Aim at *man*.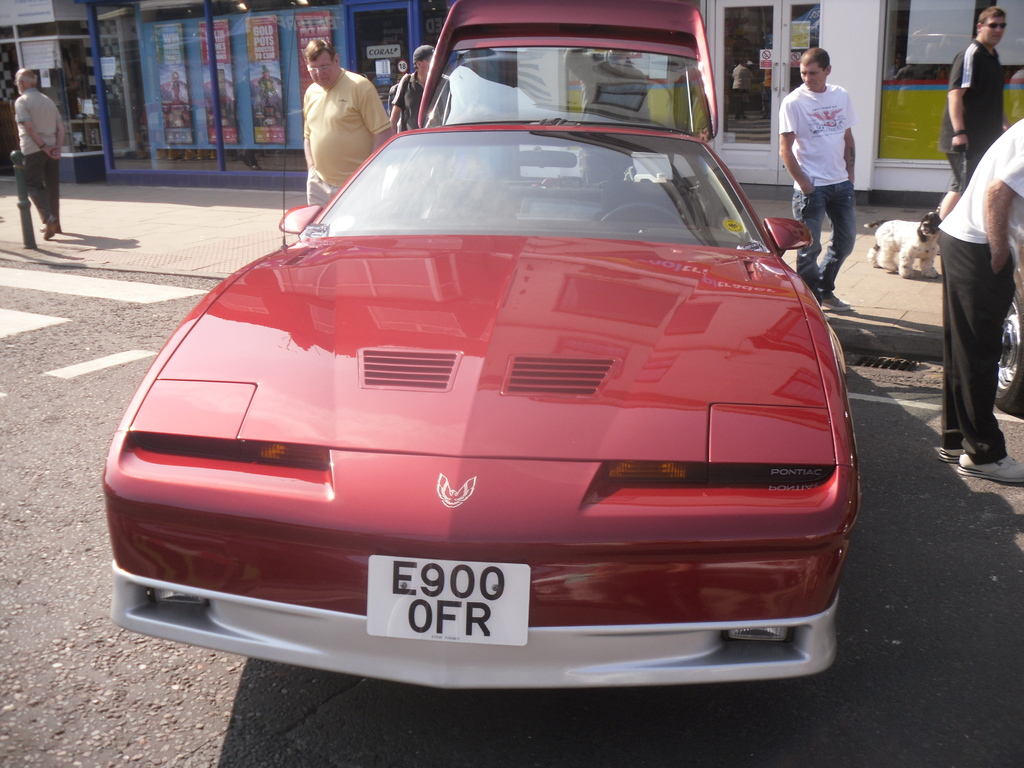
Aimed at [left=781, top=49, right=879, bottom=269].
